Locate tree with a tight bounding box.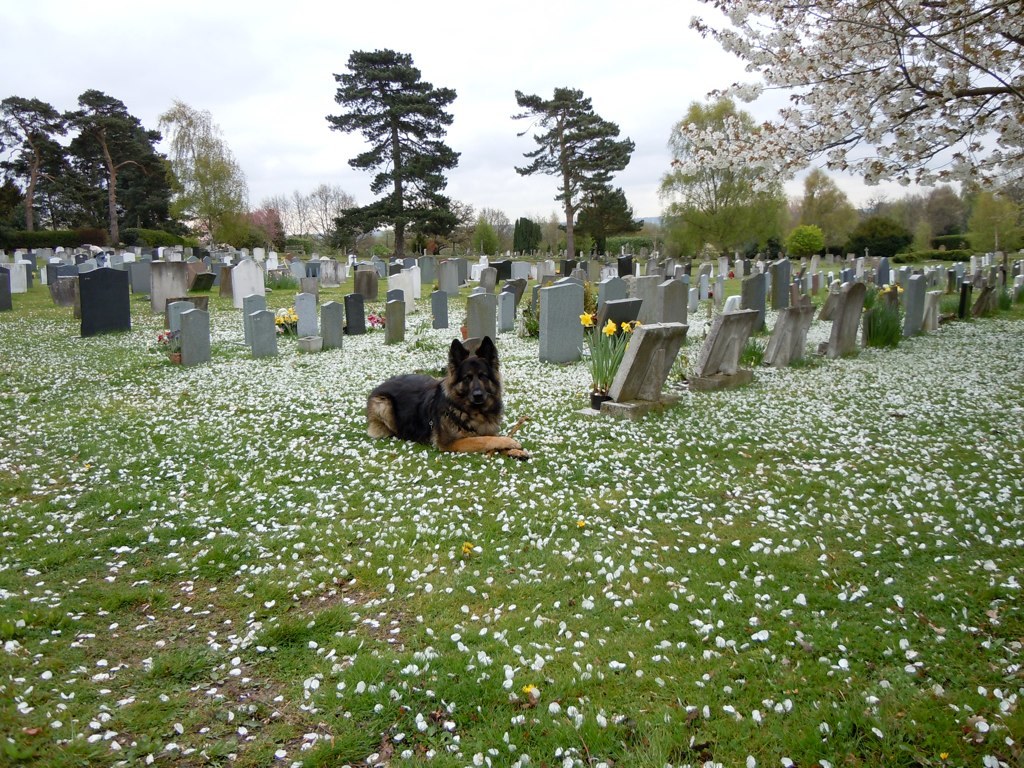
[left=681, top=0, right=1023, bottom=179].
